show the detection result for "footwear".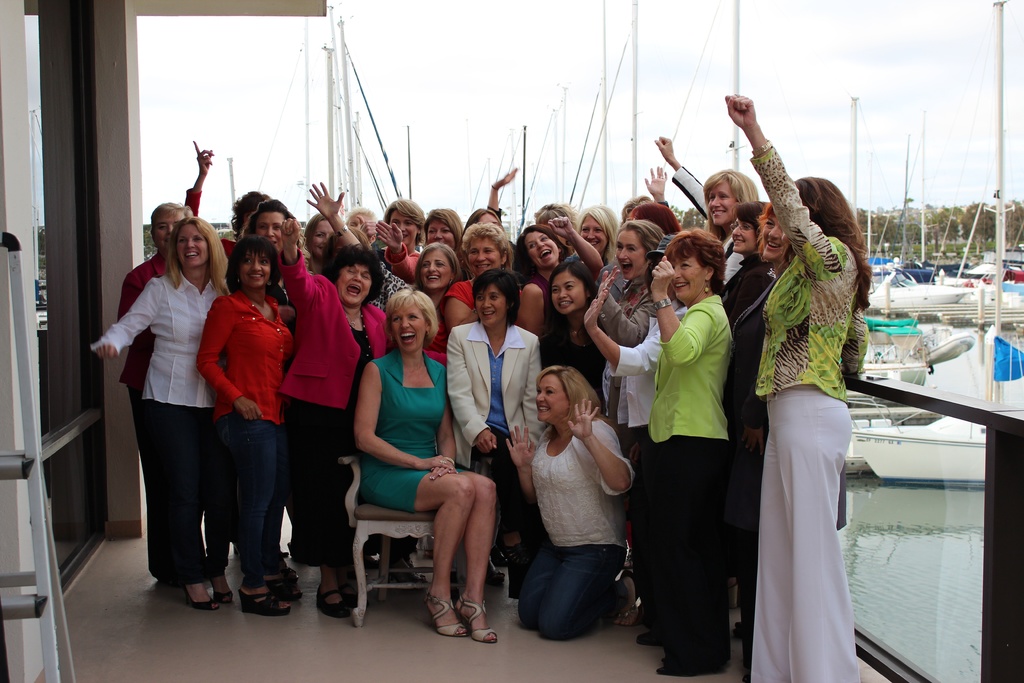
316:583:352:620.
